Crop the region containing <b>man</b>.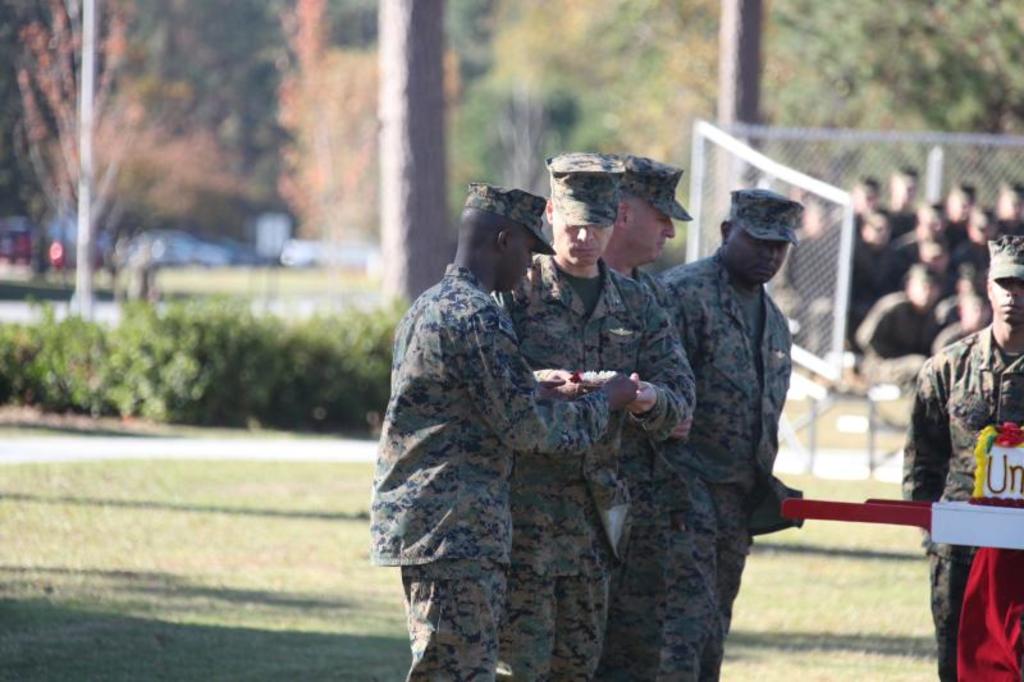
Crop region: <box>890,234,1023,681</box>.
